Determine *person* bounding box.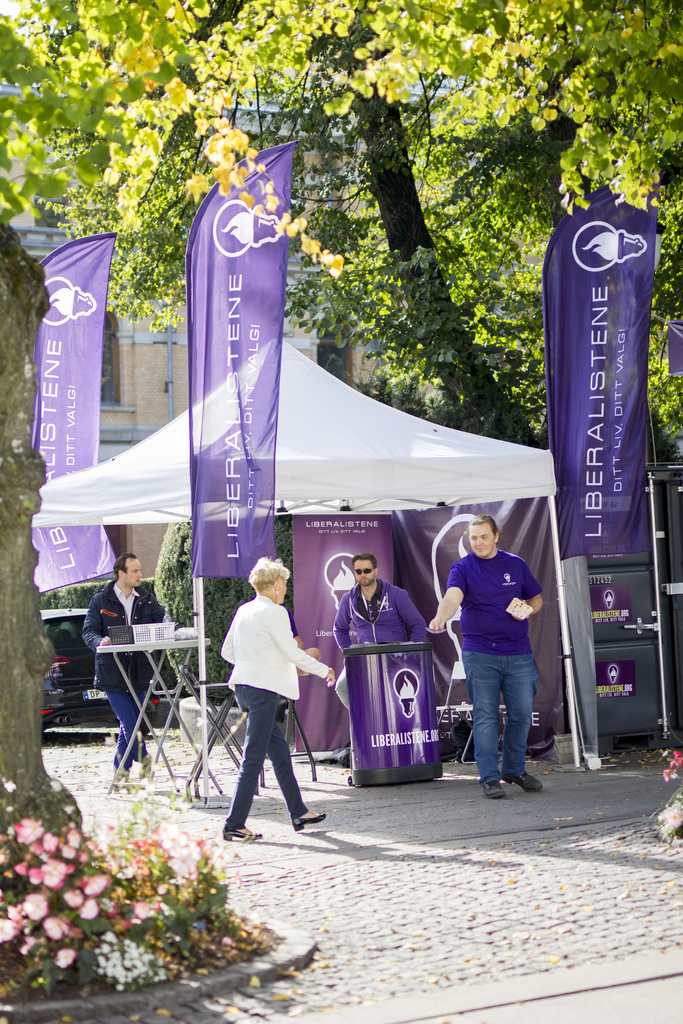
Determined: detection(224, 545, 318, 848).
